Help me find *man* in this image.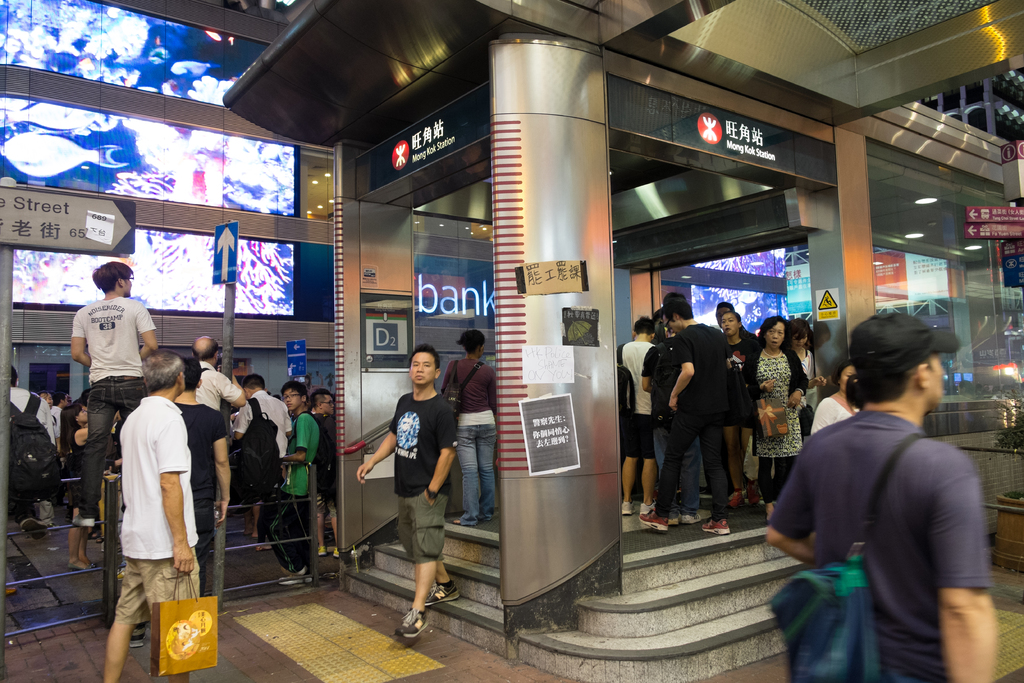
Found it: bbox=[263, 384, 321, 584].
